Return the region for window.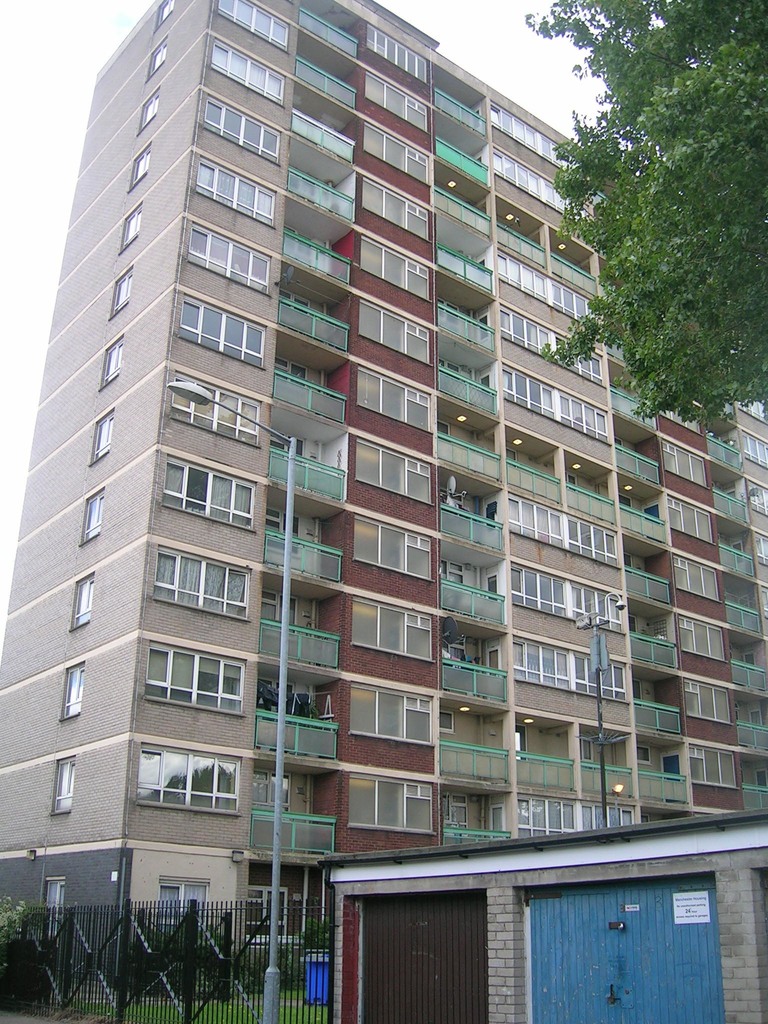
{"x1": 354, "y1": 681, "x2": 435, "y2": 744}.
